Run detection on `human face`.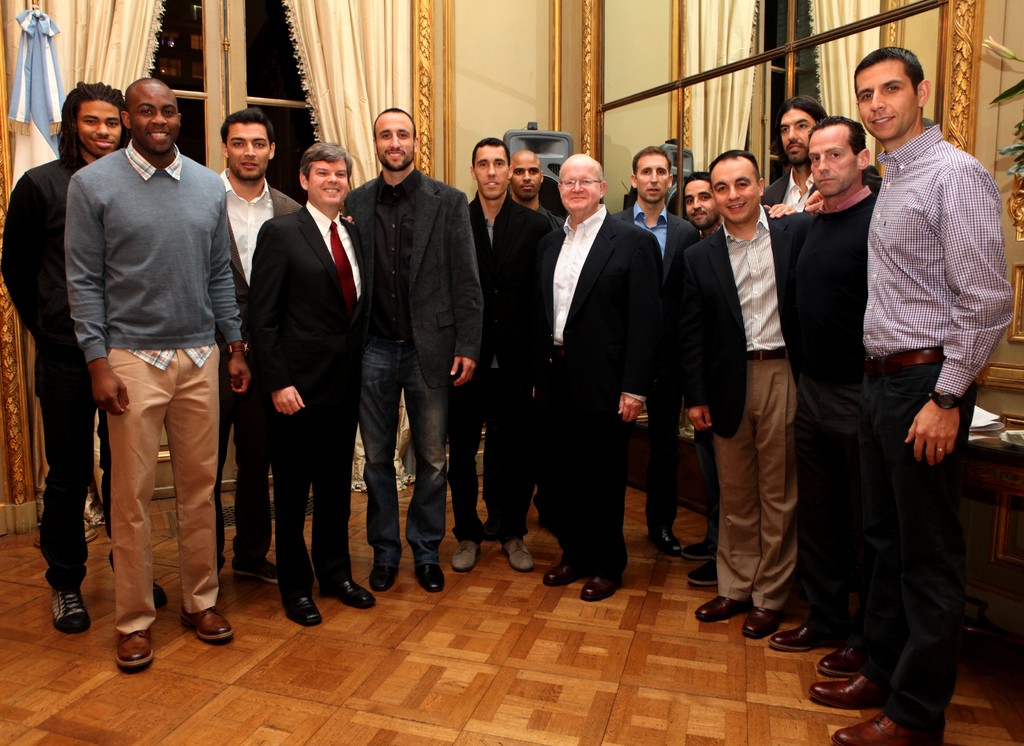
Result: 475 140 510 199.
